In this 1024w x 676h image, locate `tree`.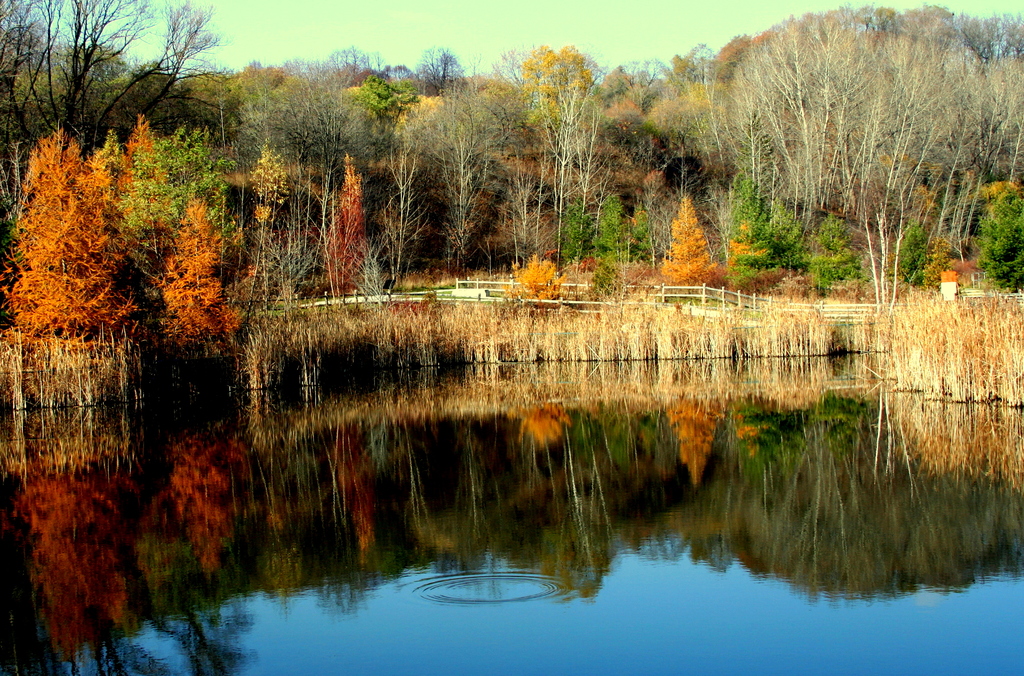
Bounding box: select_region(513, 40, 611, 263).
